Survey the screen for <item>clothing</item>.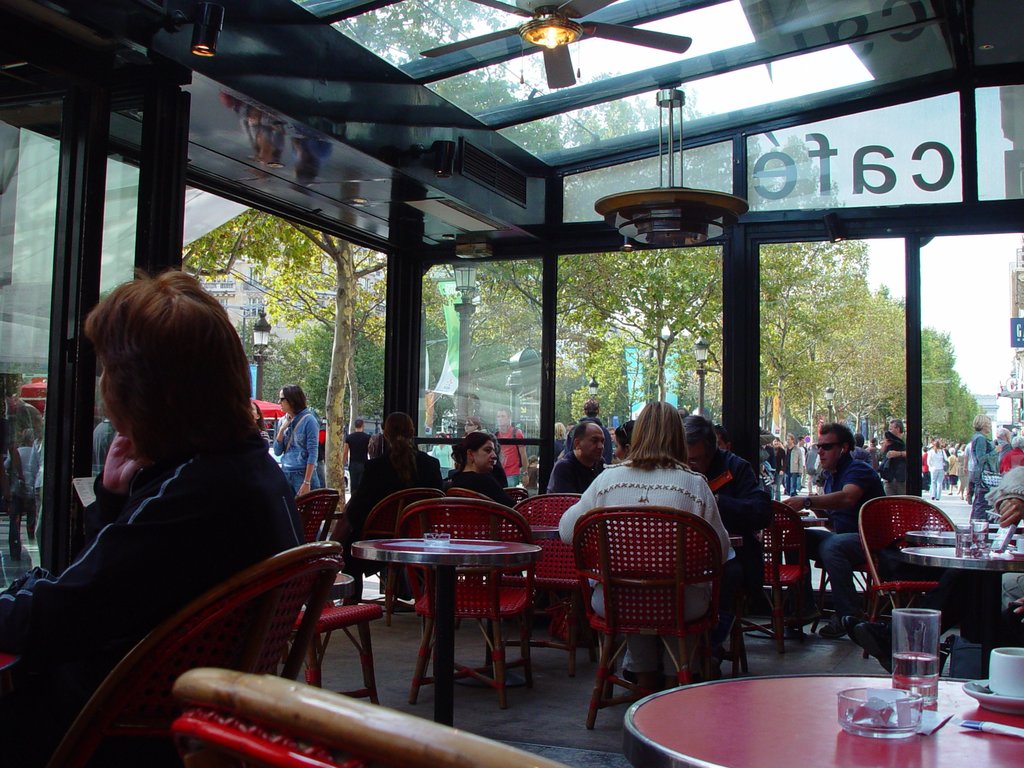
Survey found: {"x1": 279, "y1": 415, "x2": 307, "y2": 478}.
